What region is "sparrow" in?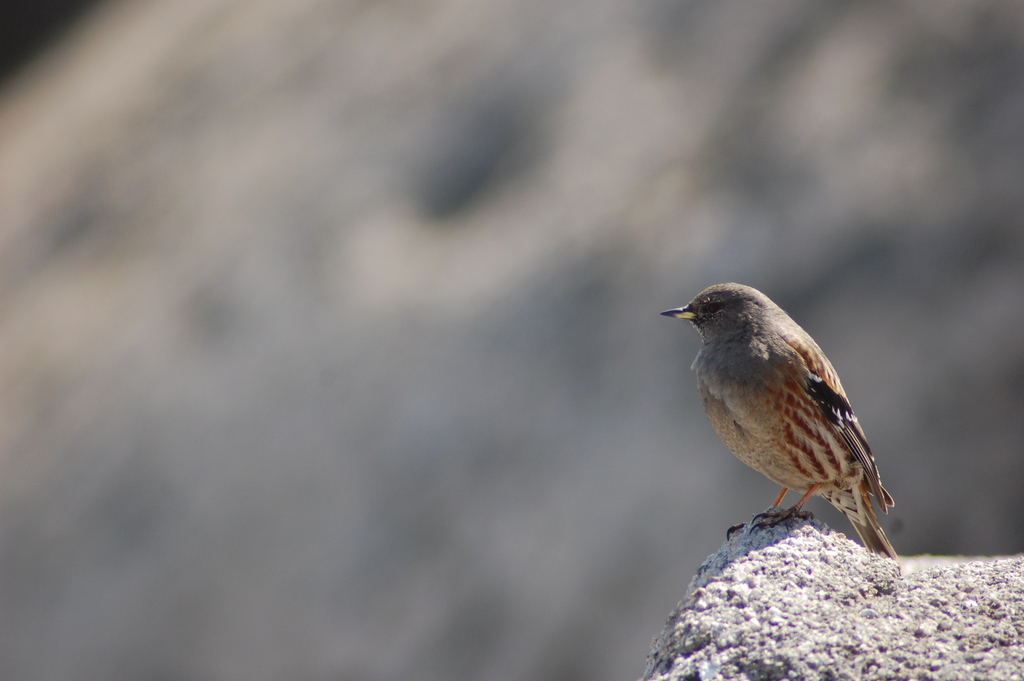
left=659, top=274, right=904, bottom=564.
